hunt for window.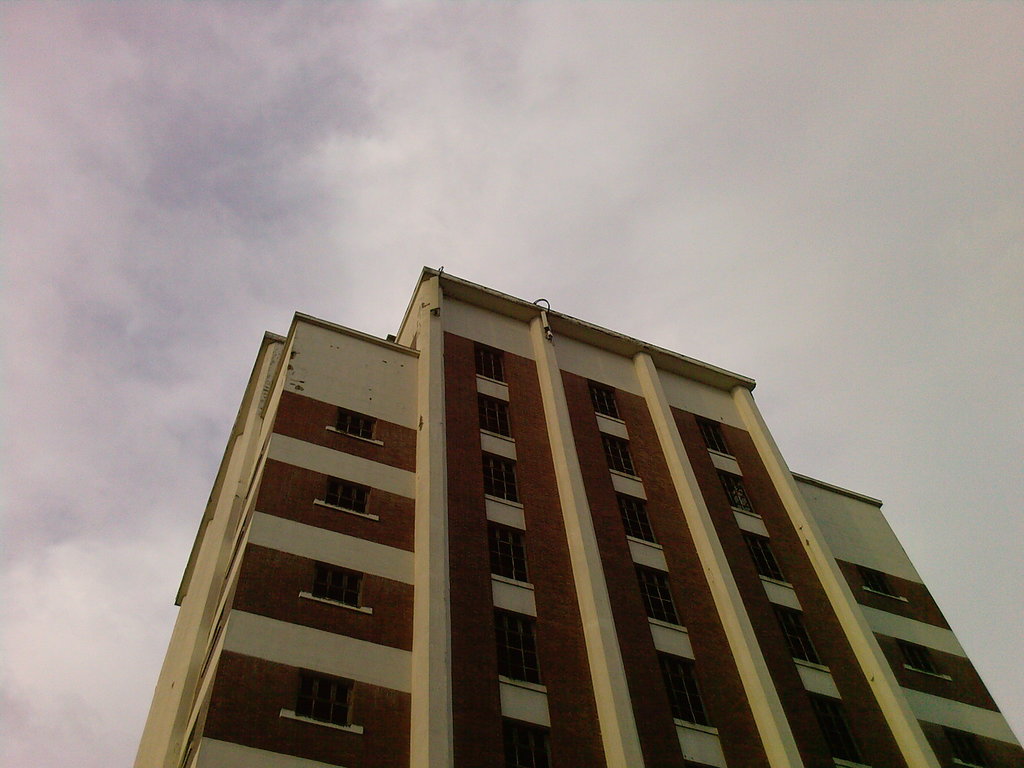
Hunted down at {"left": 857, "top": 563, "right": 900, "bottom": 595}.
